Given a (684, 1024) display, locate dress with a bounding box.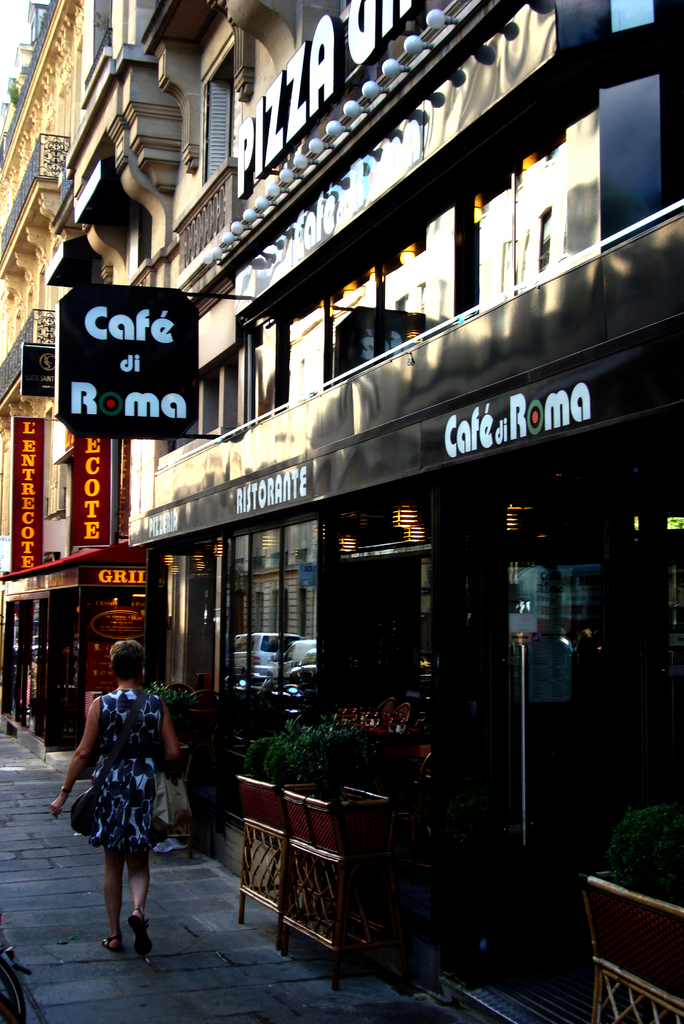
Located: bbox=[65, 692, 170, 868].
